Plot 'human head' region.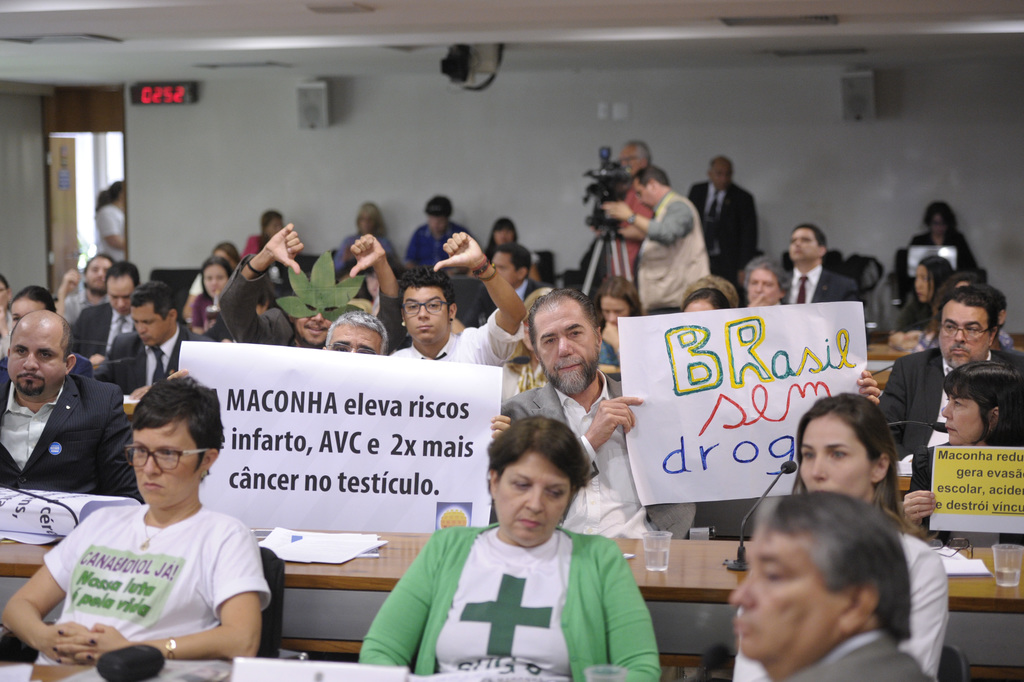
Plotted at 104, 179, 126, 204.
